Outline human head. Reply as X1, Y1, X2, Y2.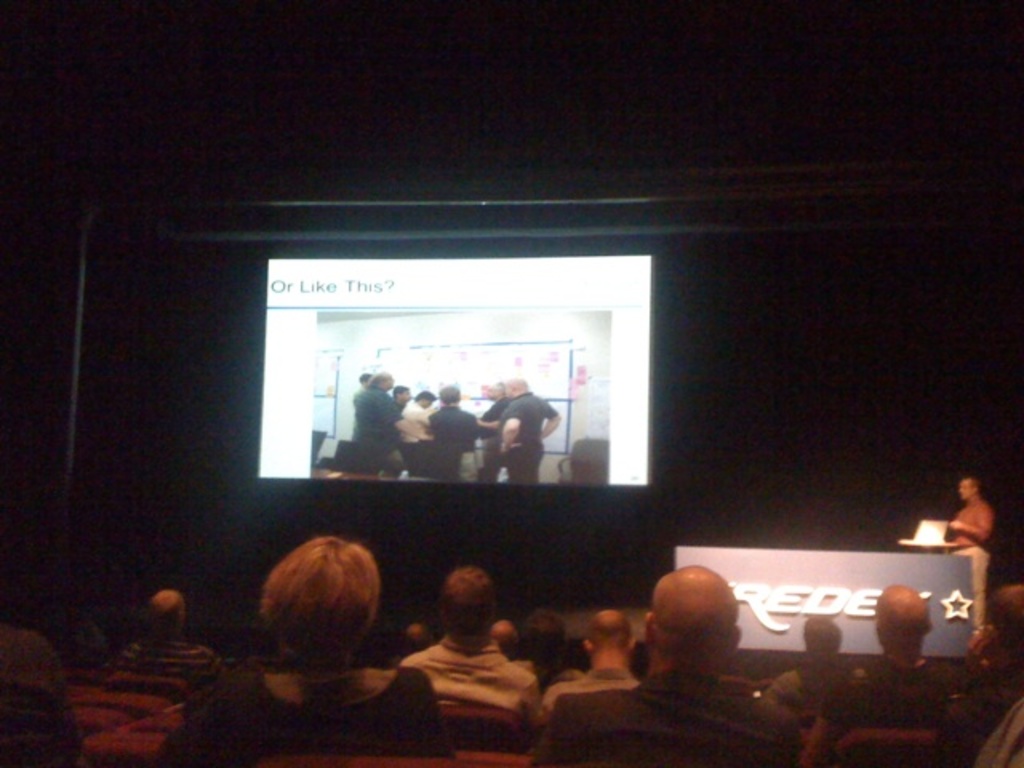
986, 589, 1022, 661.
